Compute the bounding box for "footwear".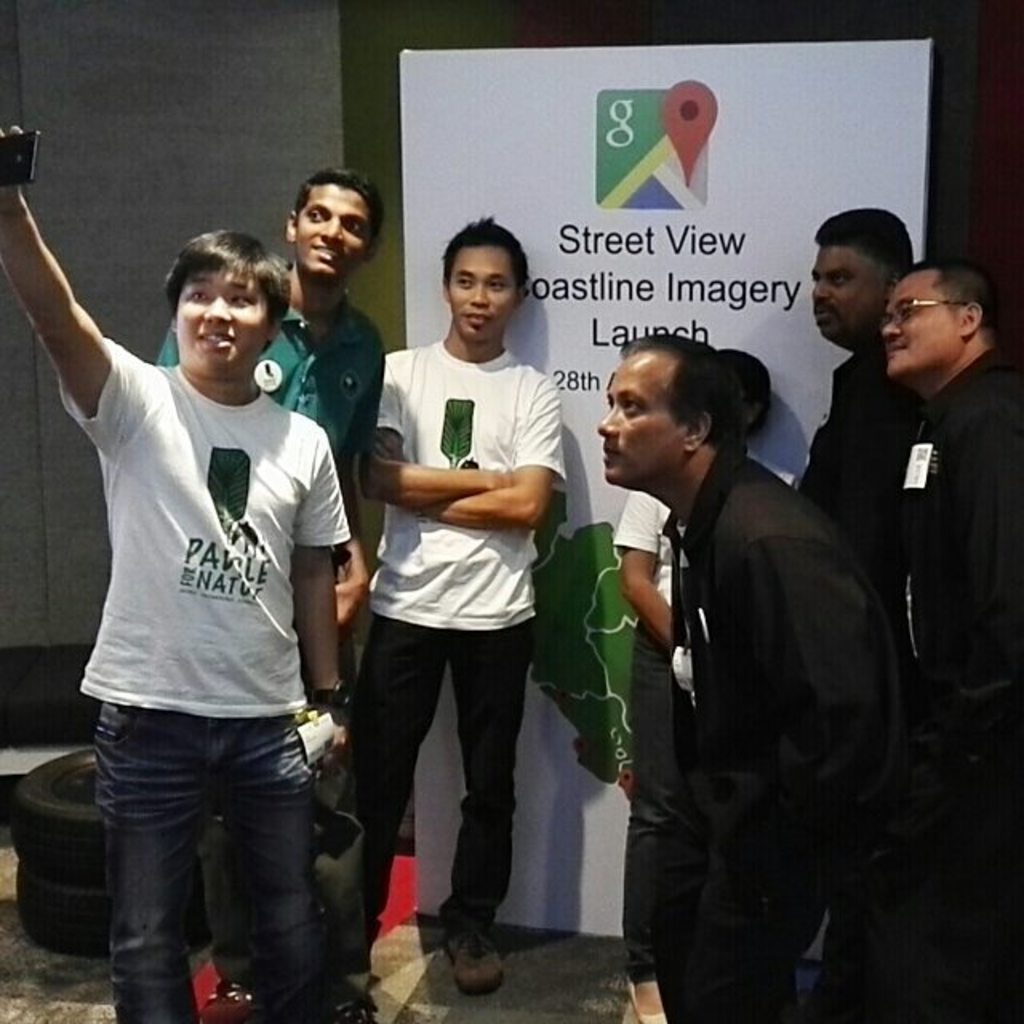
<box>310,990,381,1022</box>.
